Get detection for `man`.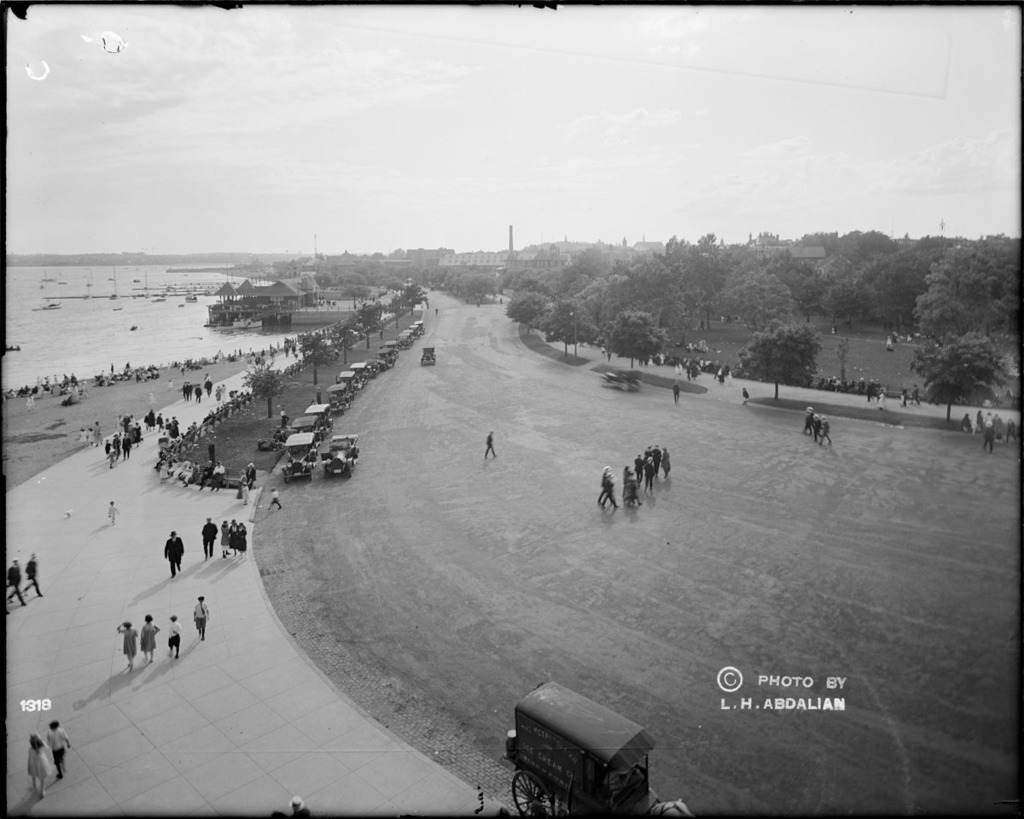
Detection: [186,382,191,403].
